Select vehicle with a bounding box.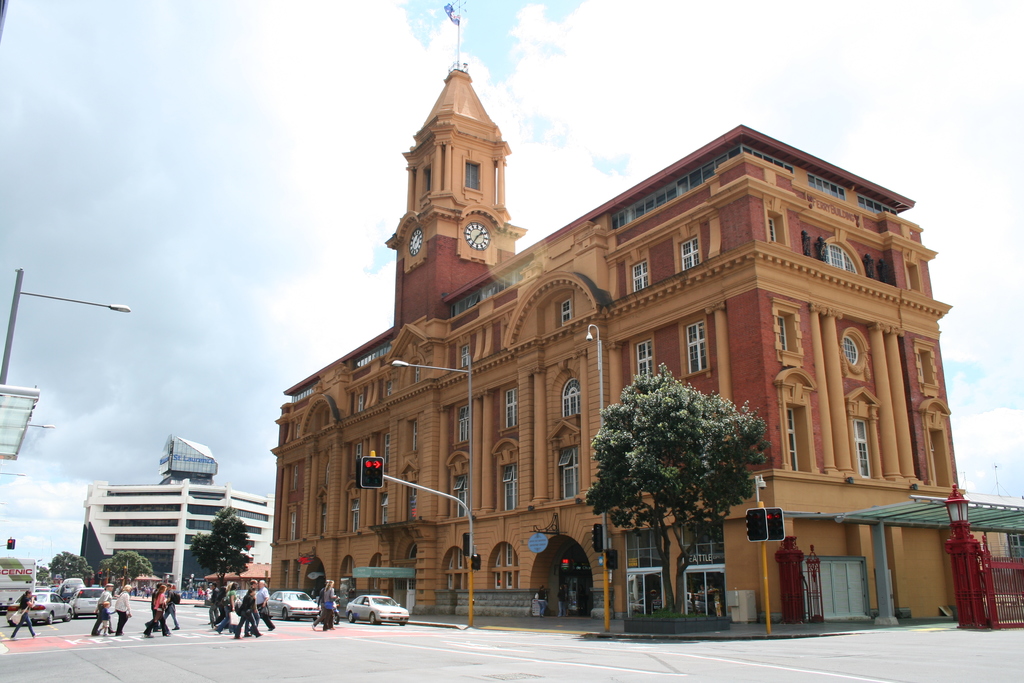
{"x1": 261, "y1": 586, "x2": 321, "y2": 618}.
